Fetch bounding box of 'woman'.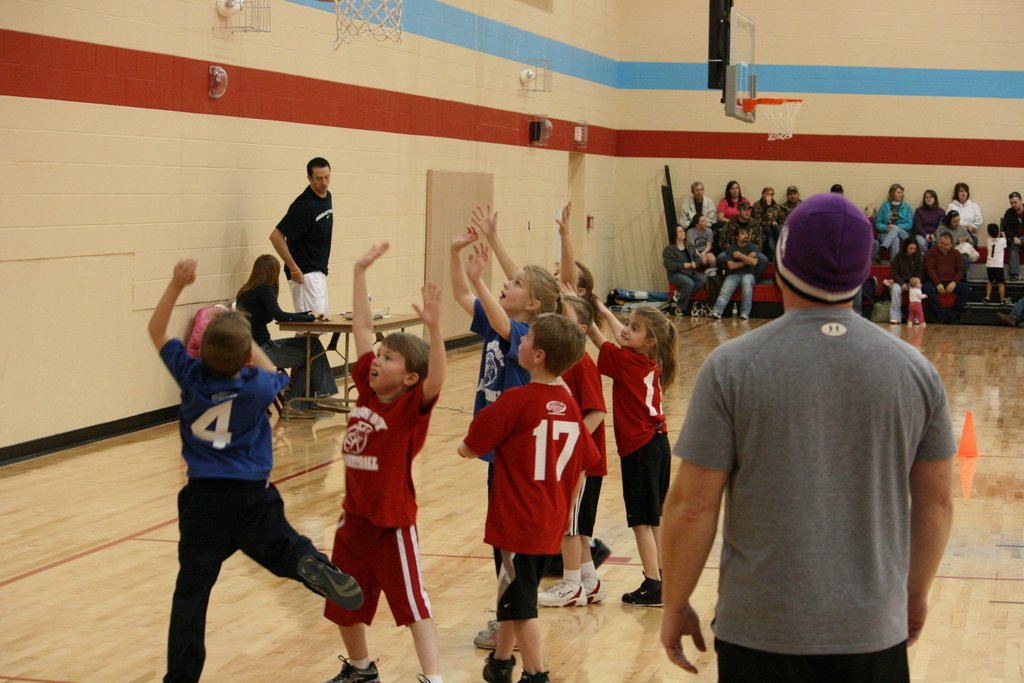
Bbox: Rect(758, 188, 780, 218).
